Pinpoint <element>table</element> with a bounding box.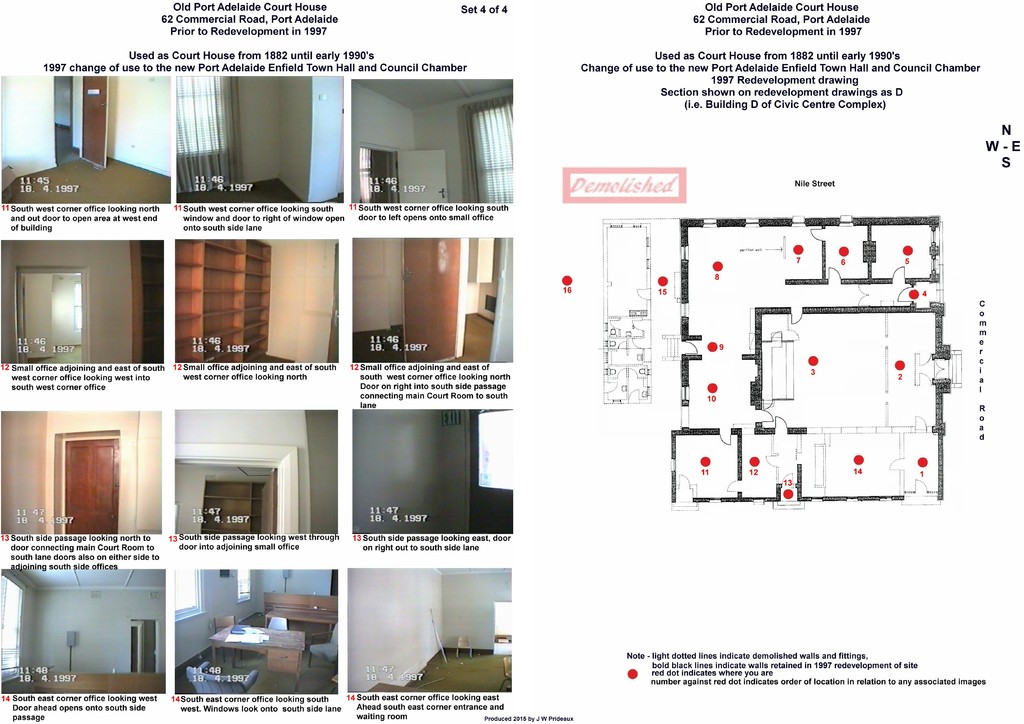
pyautogui.locateOnScreen(209, 622, 307, 694).
